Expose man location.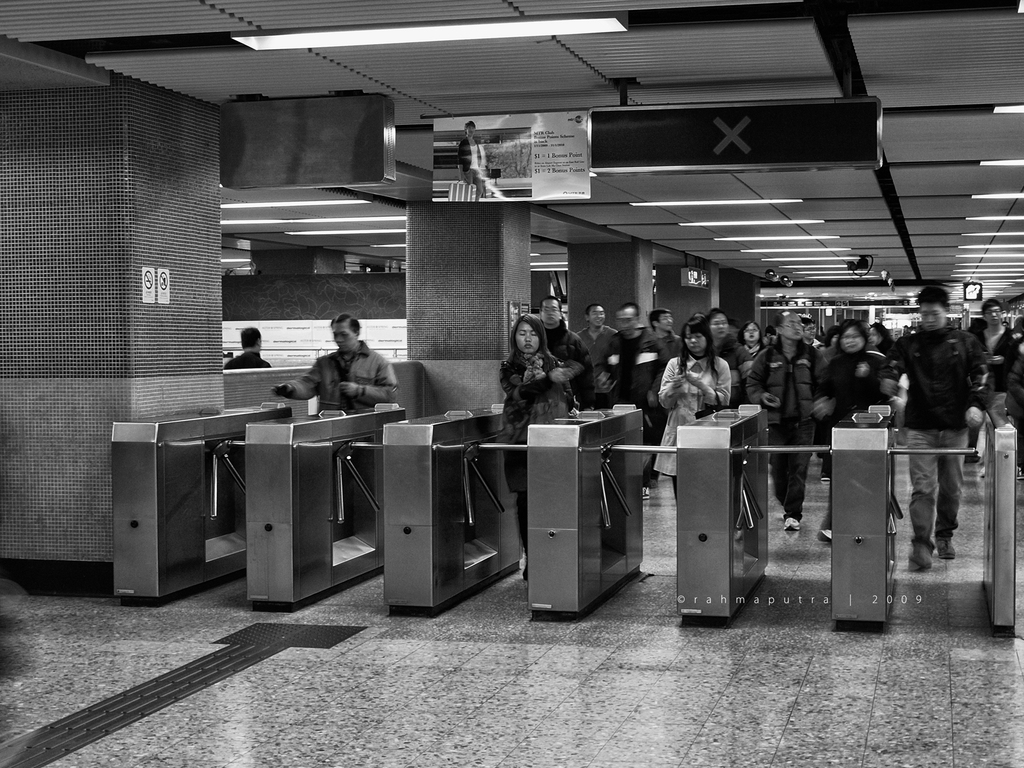
Exposed at (left=749, top=312, right=819, bottom=535).
